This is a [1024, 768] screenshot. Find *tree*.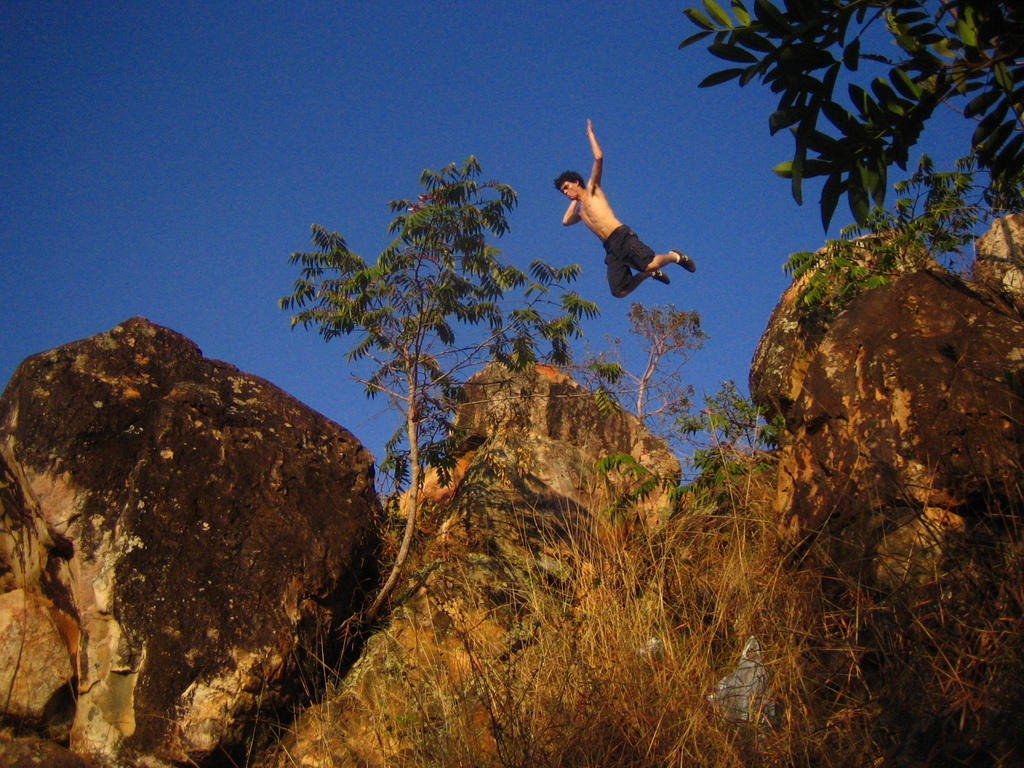
Bounding box: bbox=[280, 126, 546, 529].
